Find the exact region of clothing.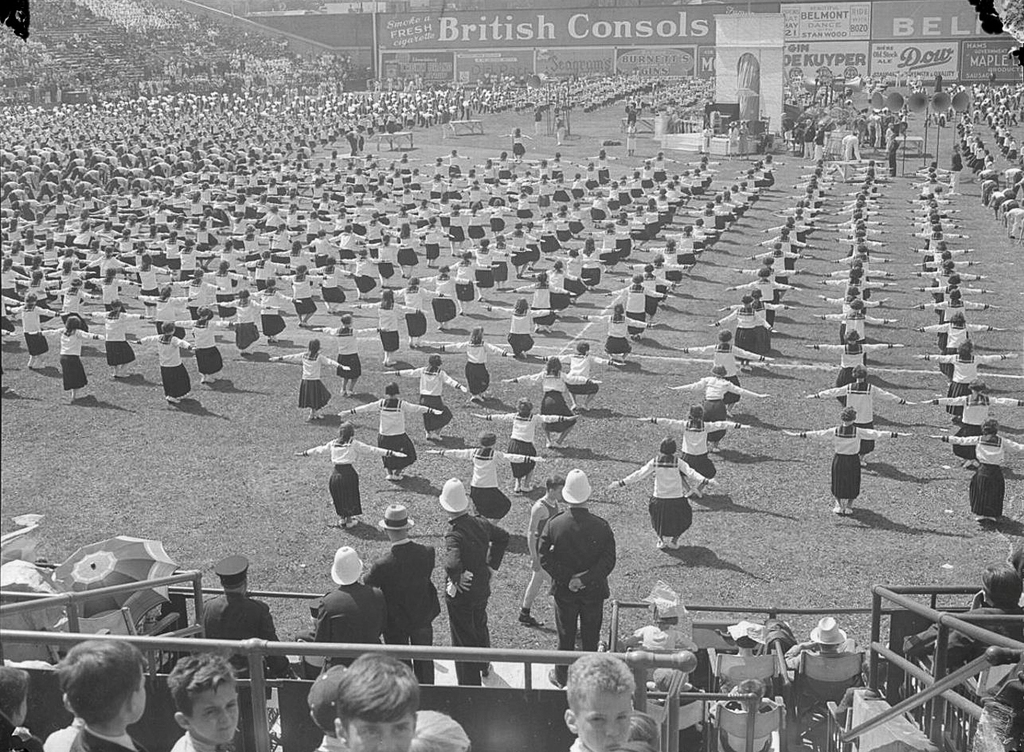
Exact region: x1=737, y1=159, x2=841, y2=330.
